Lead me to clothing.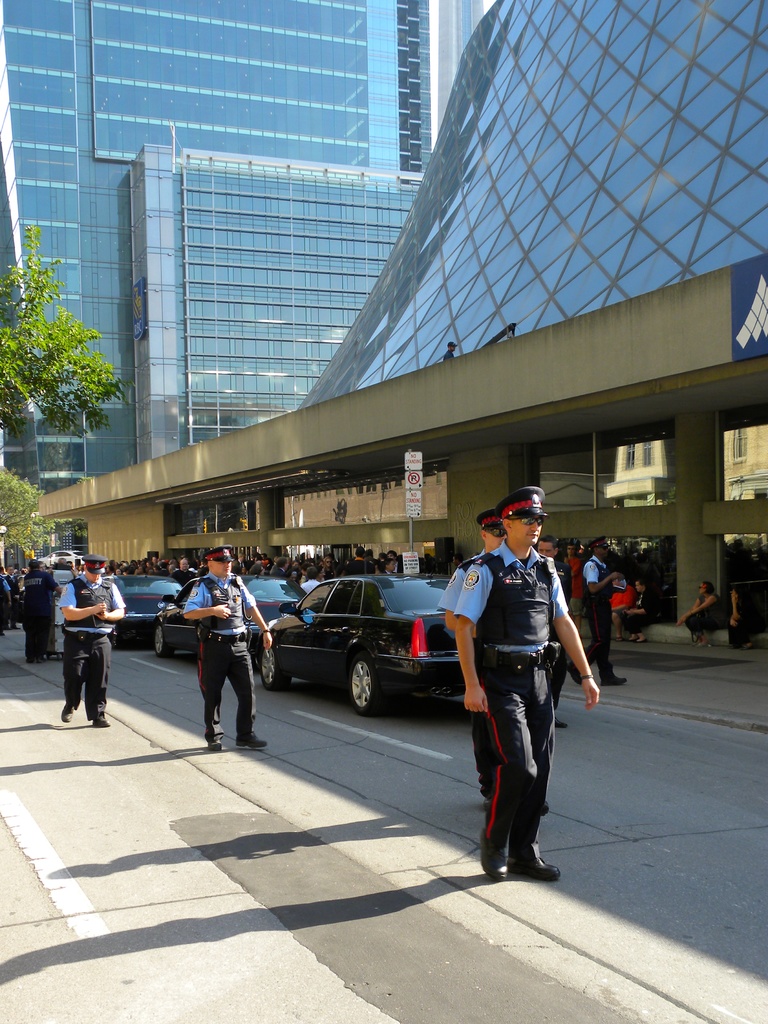
Lead to box=[179, 568, 261, 735].
